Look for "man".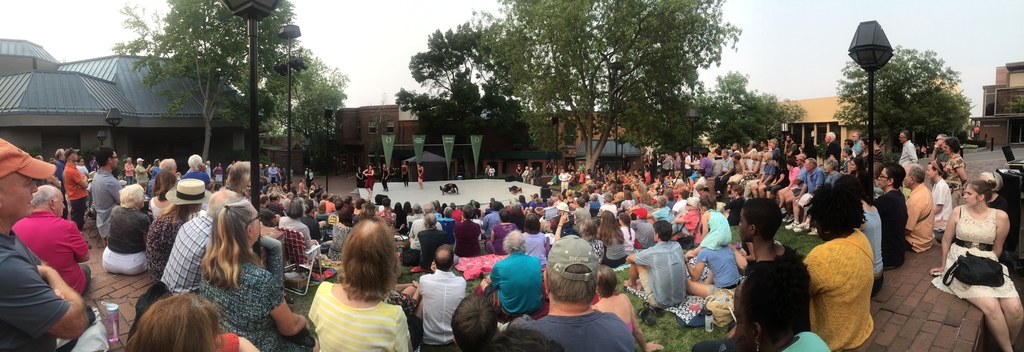
Found: (513, 232, 643, 351).
